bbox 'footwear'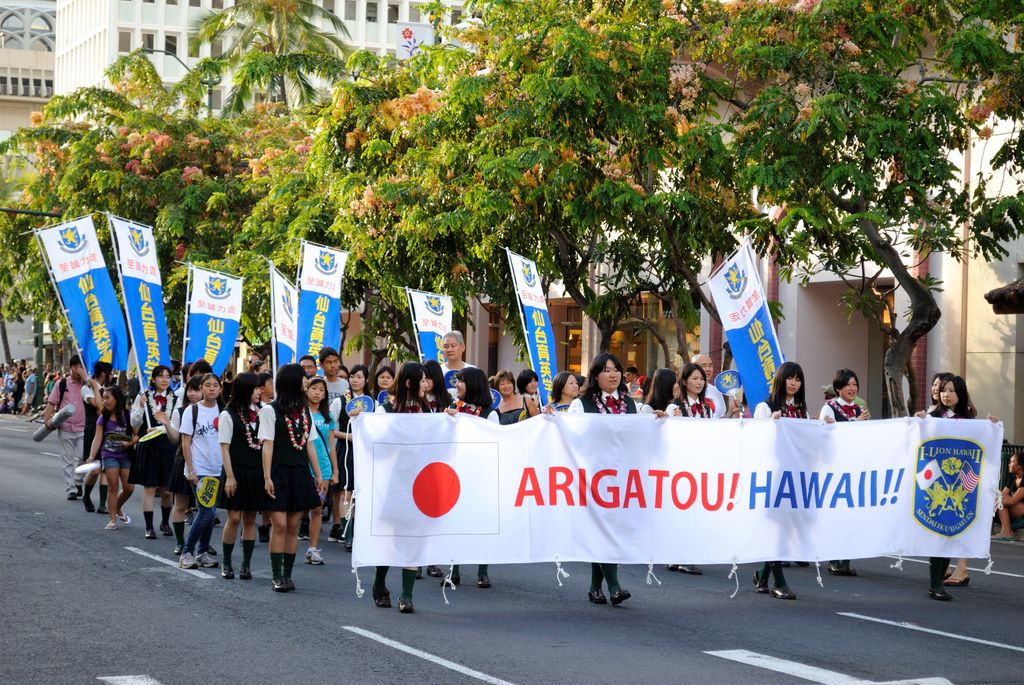
x1=395, y1=594, x2=413, y2=612
